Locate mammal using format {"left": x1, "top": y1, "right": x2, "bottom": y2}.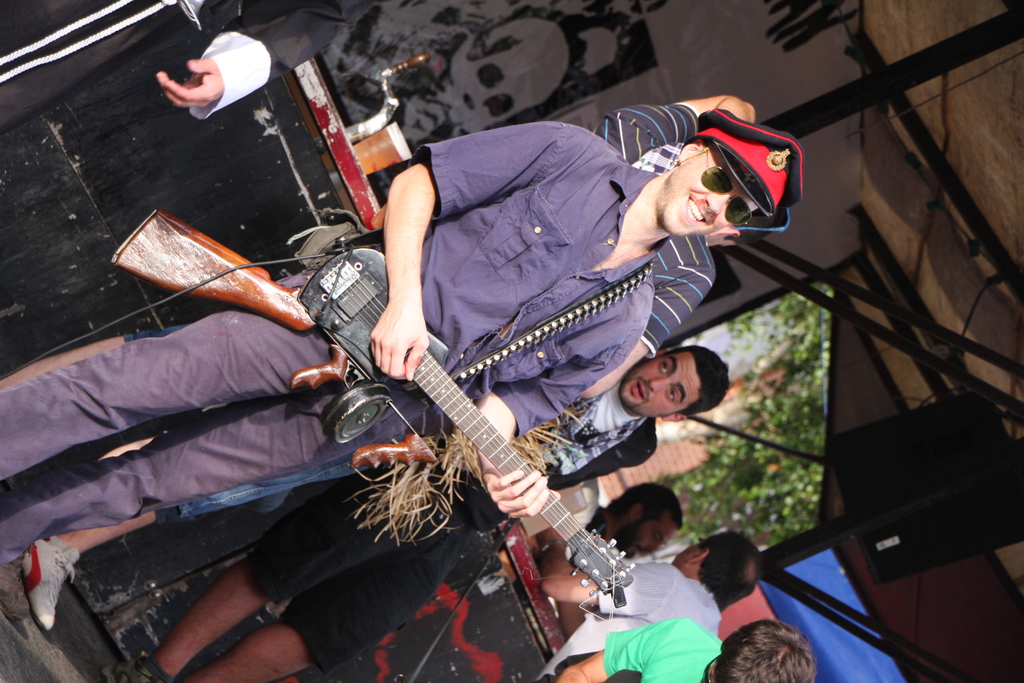
{"left": 0, "top": 109, "right": 807, "bottom": 628}.
